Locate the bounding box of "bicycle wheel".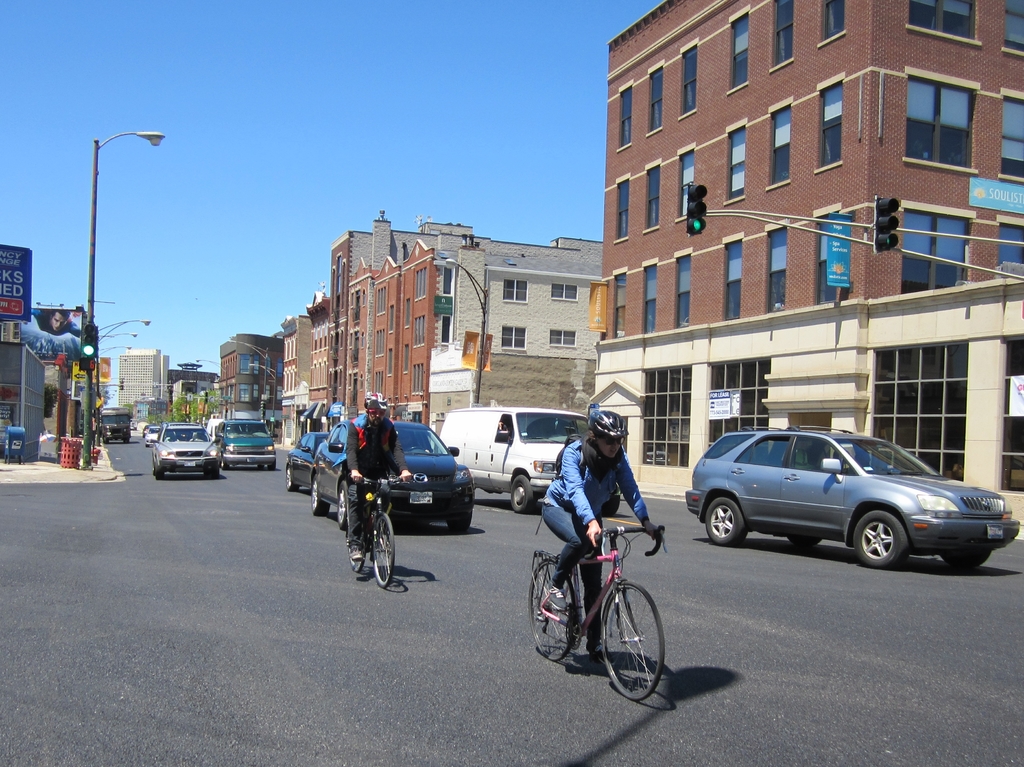
Bounding box: (600,593,671,711).
